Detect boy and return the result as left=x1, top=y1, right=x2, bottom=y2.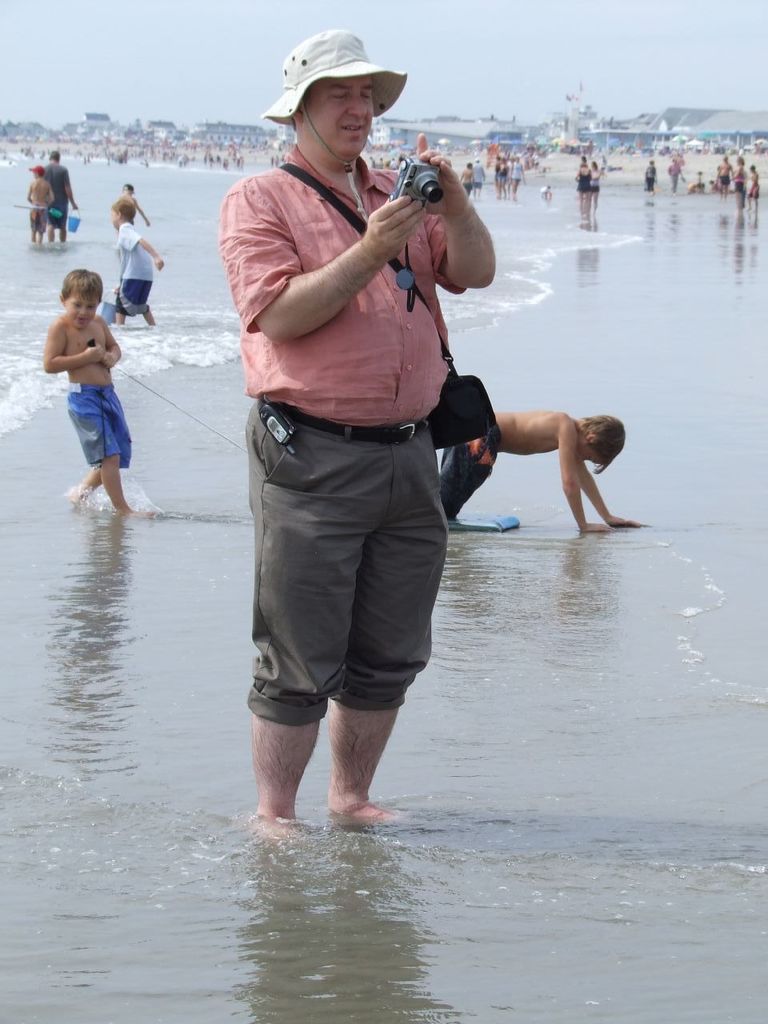
left=110, top=194, right=166, bottom=323.
